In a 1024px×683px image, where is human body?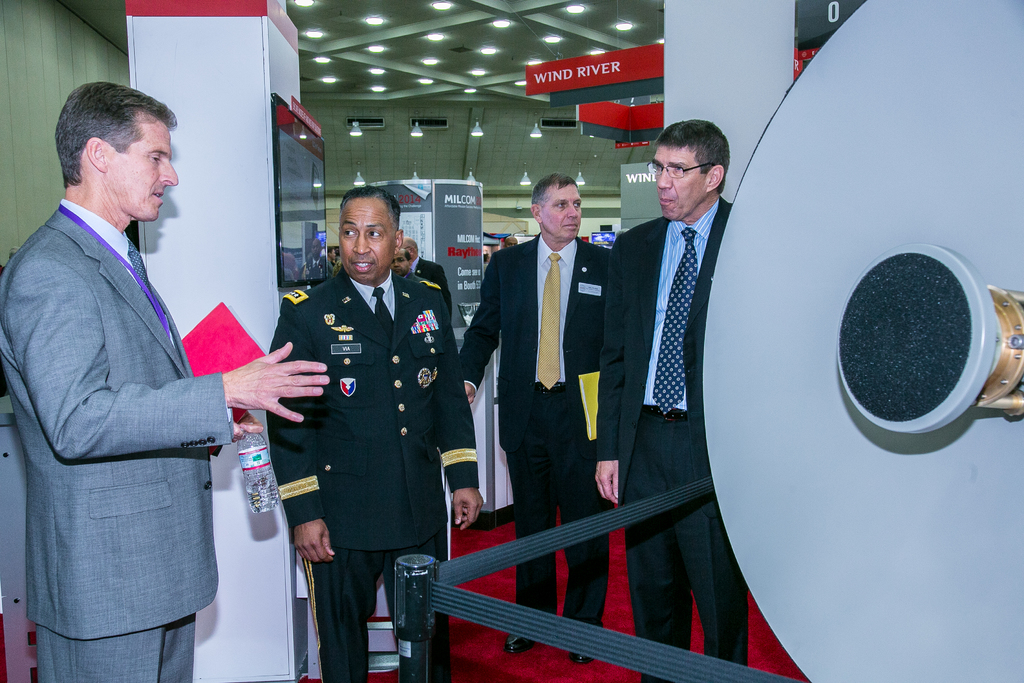
locate(456, 233, 610, 667).
